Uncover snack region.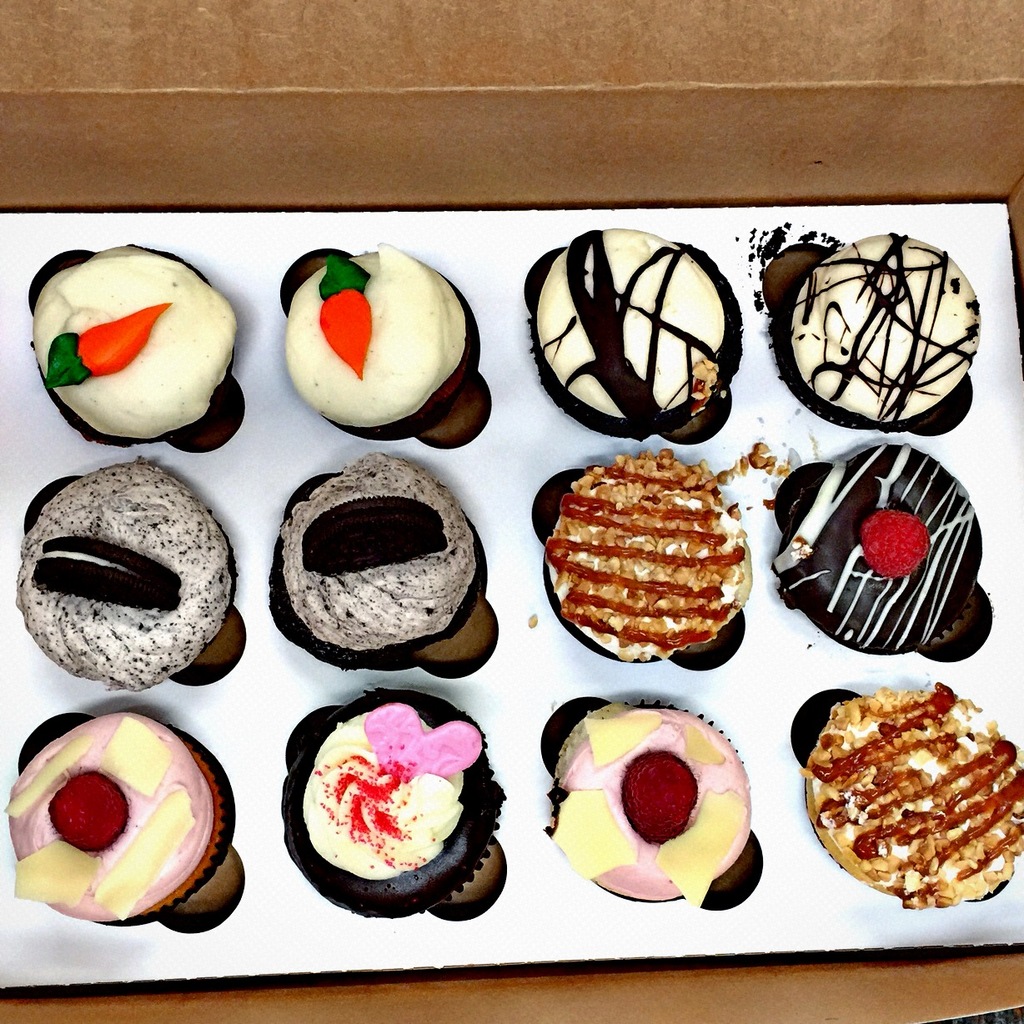
Uncovered: (518, 224, 745, 459).
